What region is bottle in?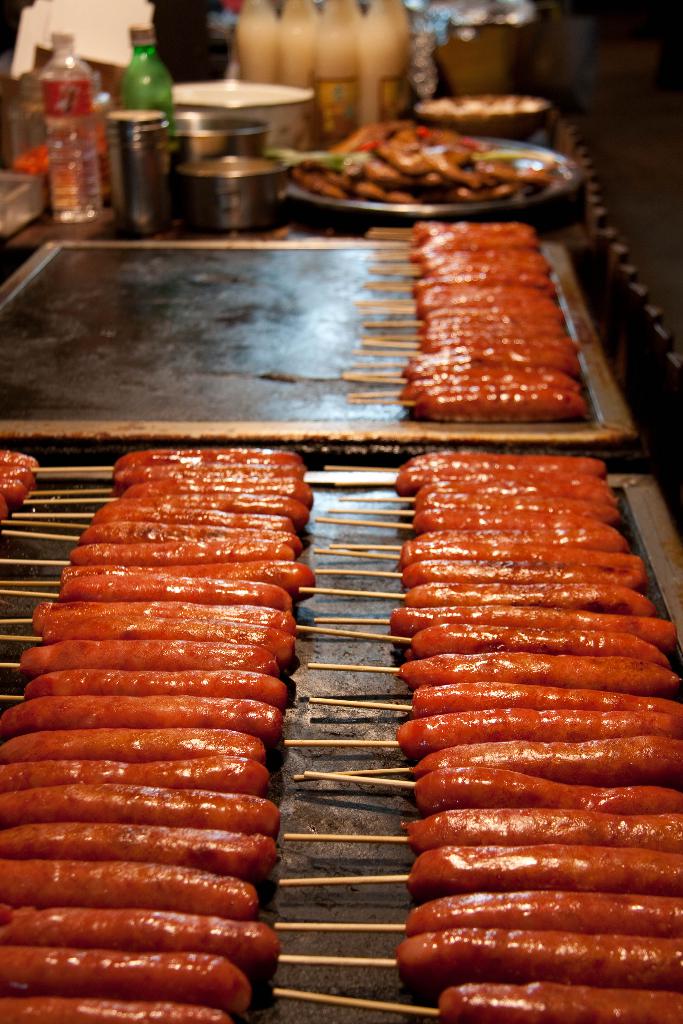
pyautogui.locateOnScreen(39, 32, 101, 221).
